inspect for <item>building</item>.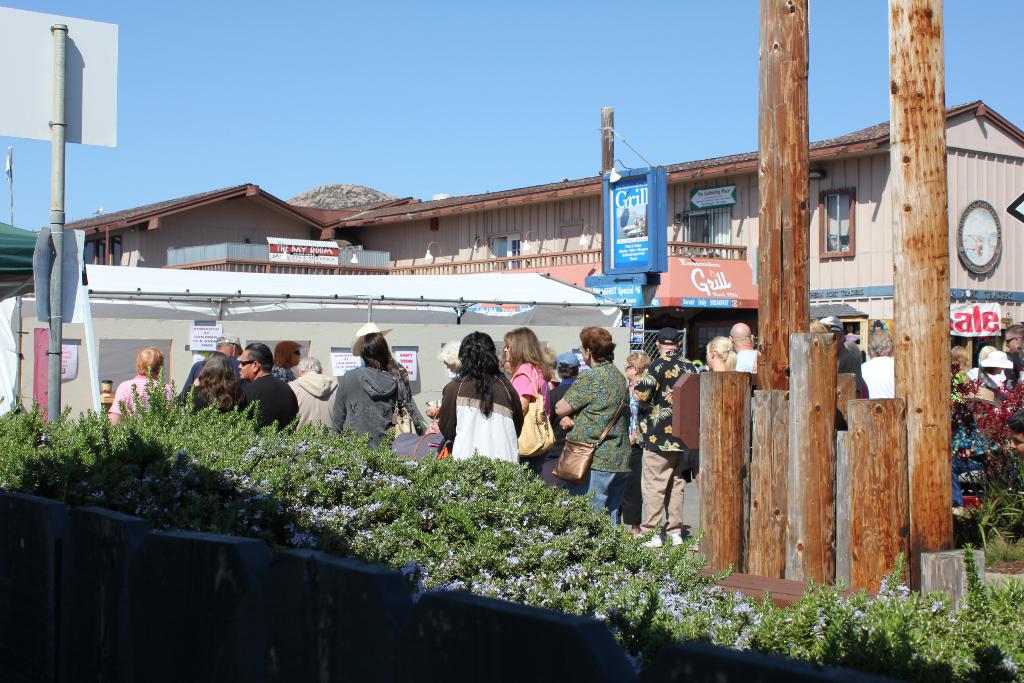
Inspection: bbox=(45, 99, 1023, 409).
